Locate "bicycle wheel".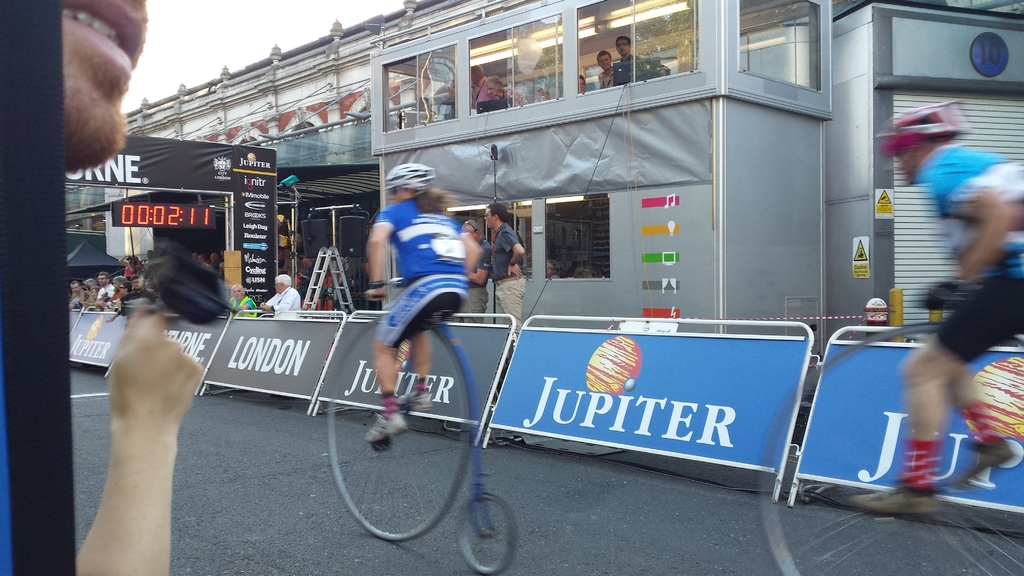
Bounding box: pyautogui.locateOnScreen(326, 322, 472, 539).
